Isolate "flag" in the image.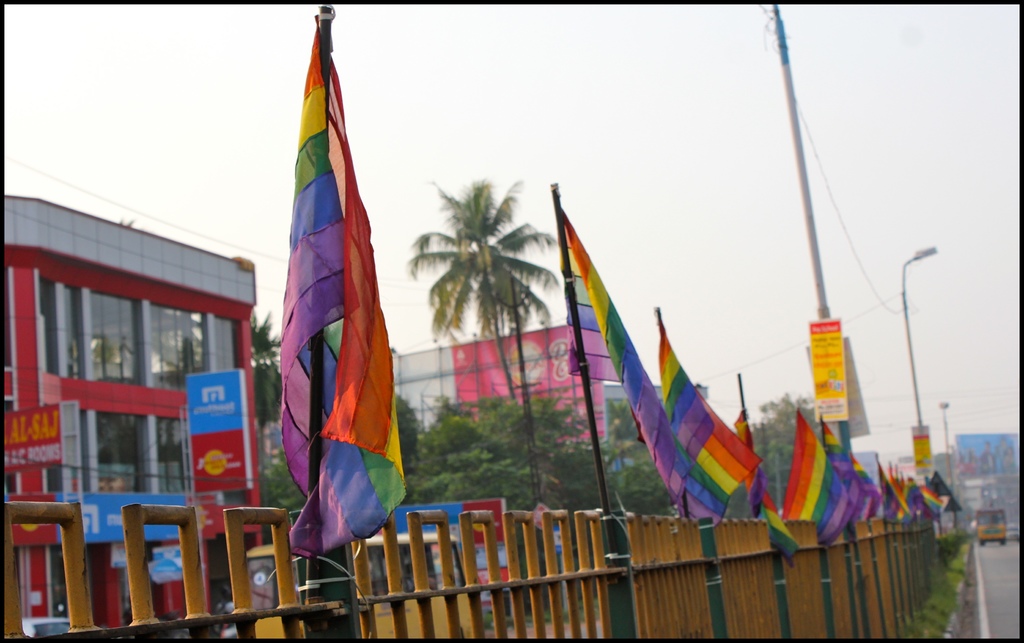
Isolated region: box=[262, 0, 395, 575].
